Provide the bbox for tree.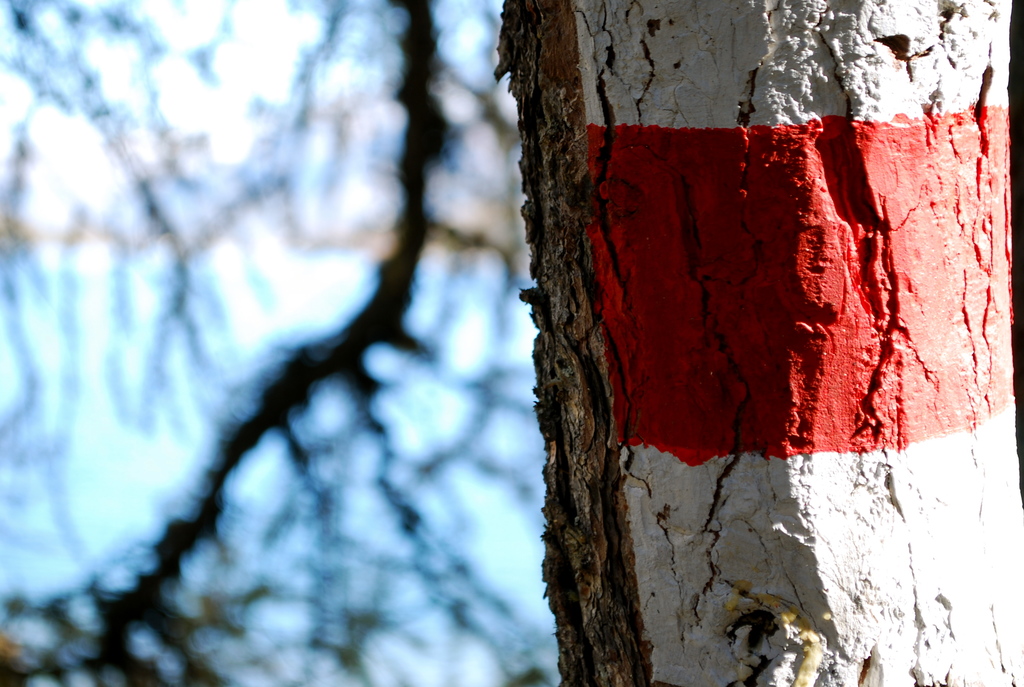
bbox=(44, 30, 864, 670).
